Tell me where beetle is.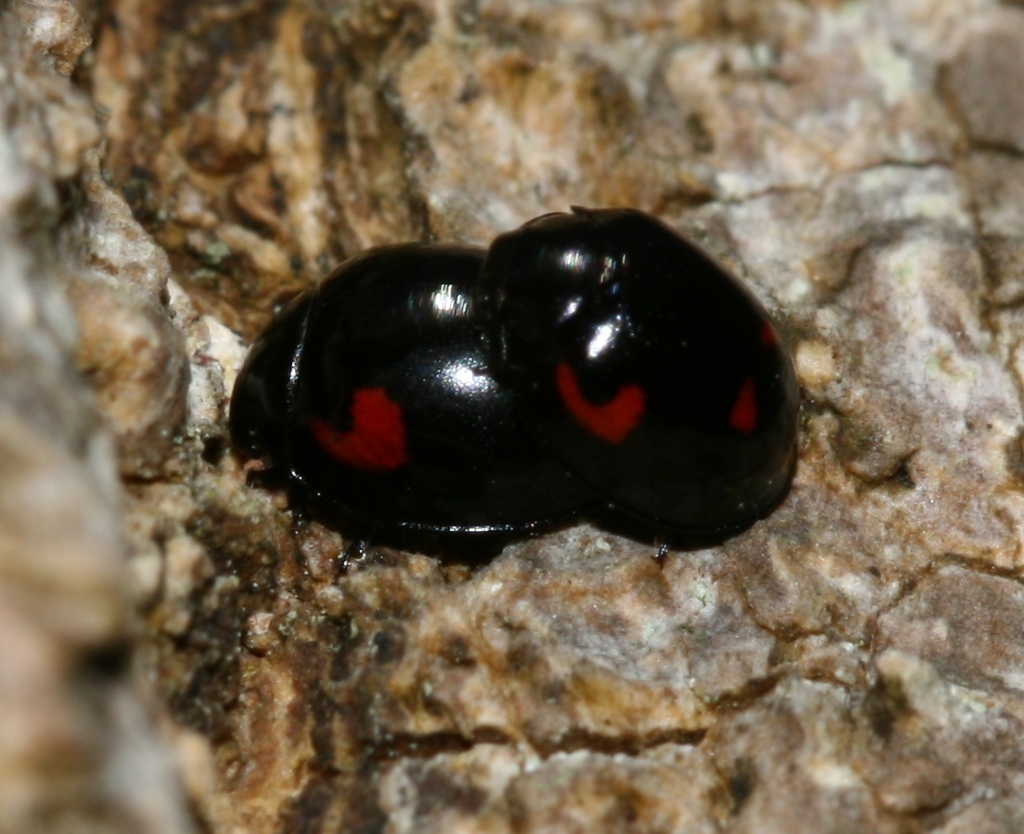
beetle is at <box>220,244,578,559</box>.
